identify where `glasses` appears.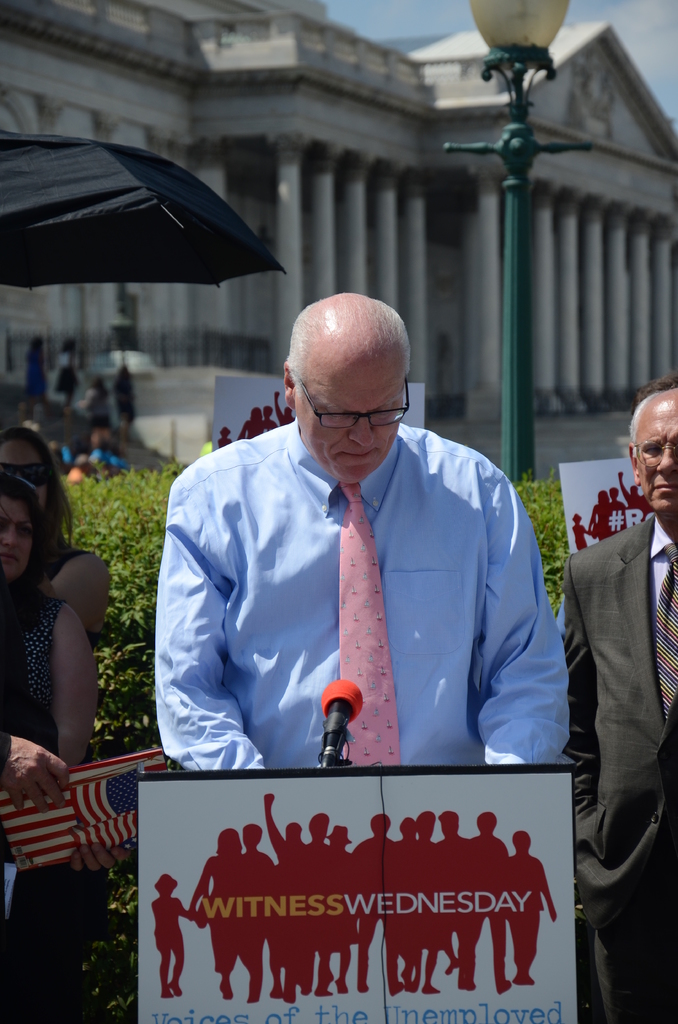
Appears at 305 372 413 429.
